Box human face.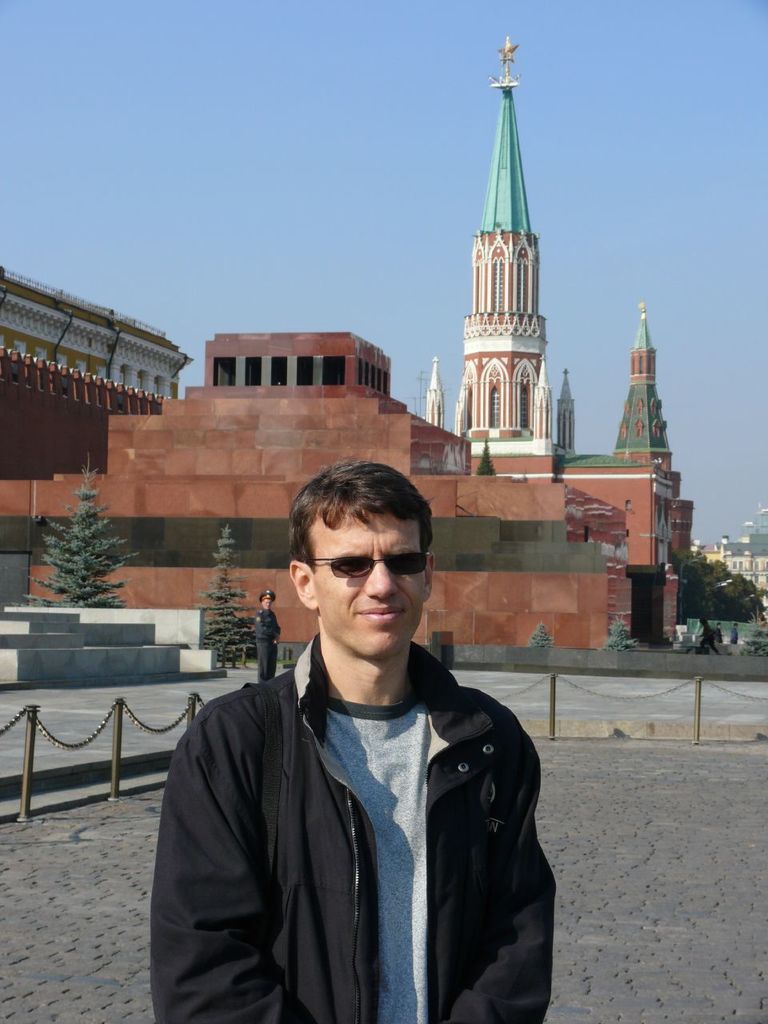
bbox(315, 517, 423, 651).
